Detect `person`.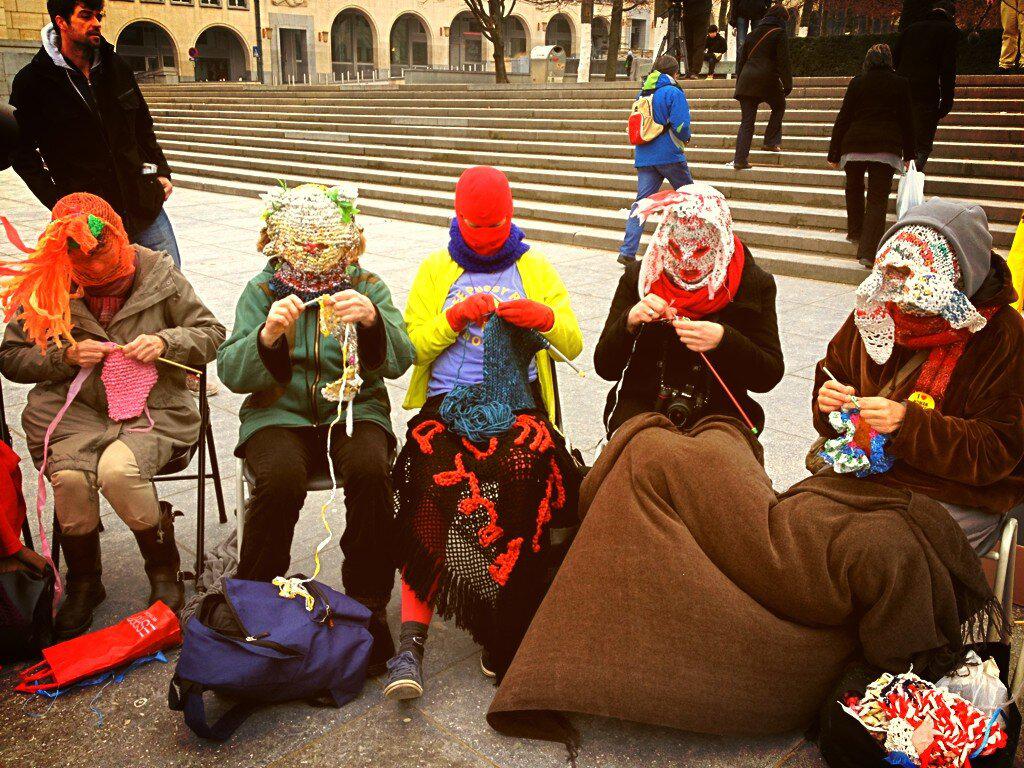
Detected at rect(8, 0, 186, 276).
